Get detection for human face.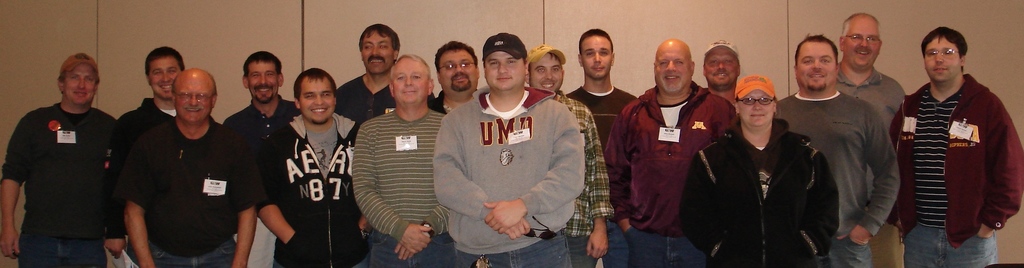
Detection: [144,49,182,97].
